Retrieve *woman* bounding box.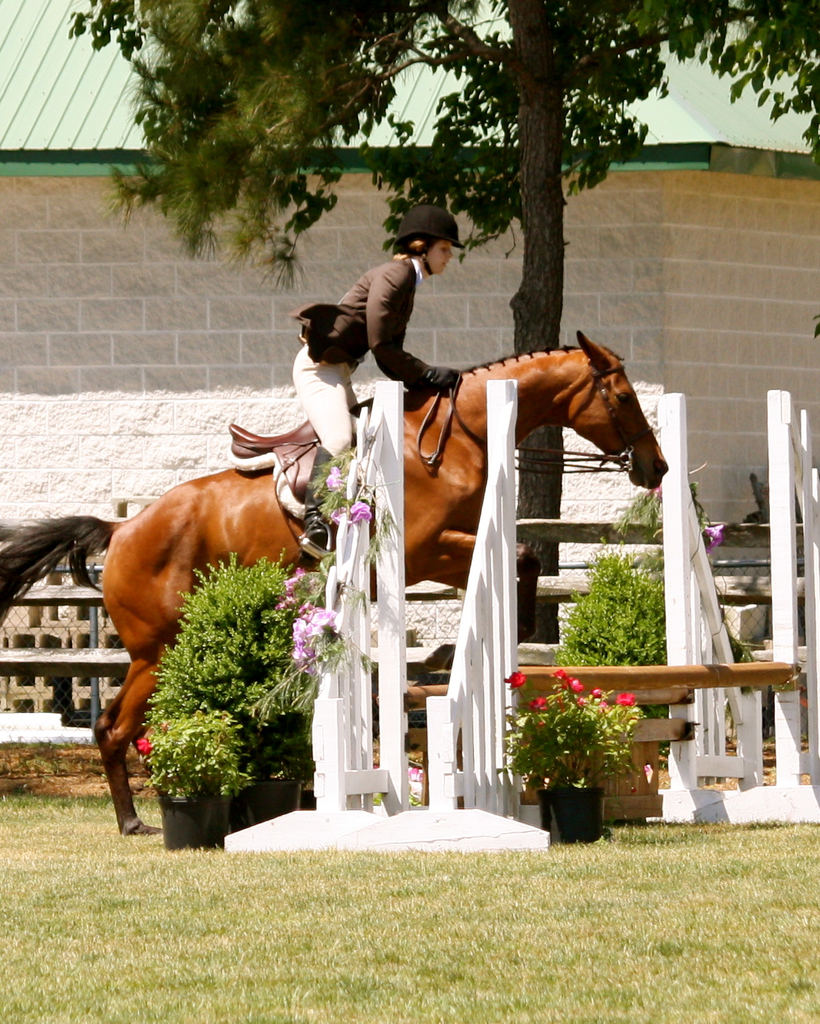
Bounding box: pyautogui.locateOnScreen(288, 209, 465, 451).
